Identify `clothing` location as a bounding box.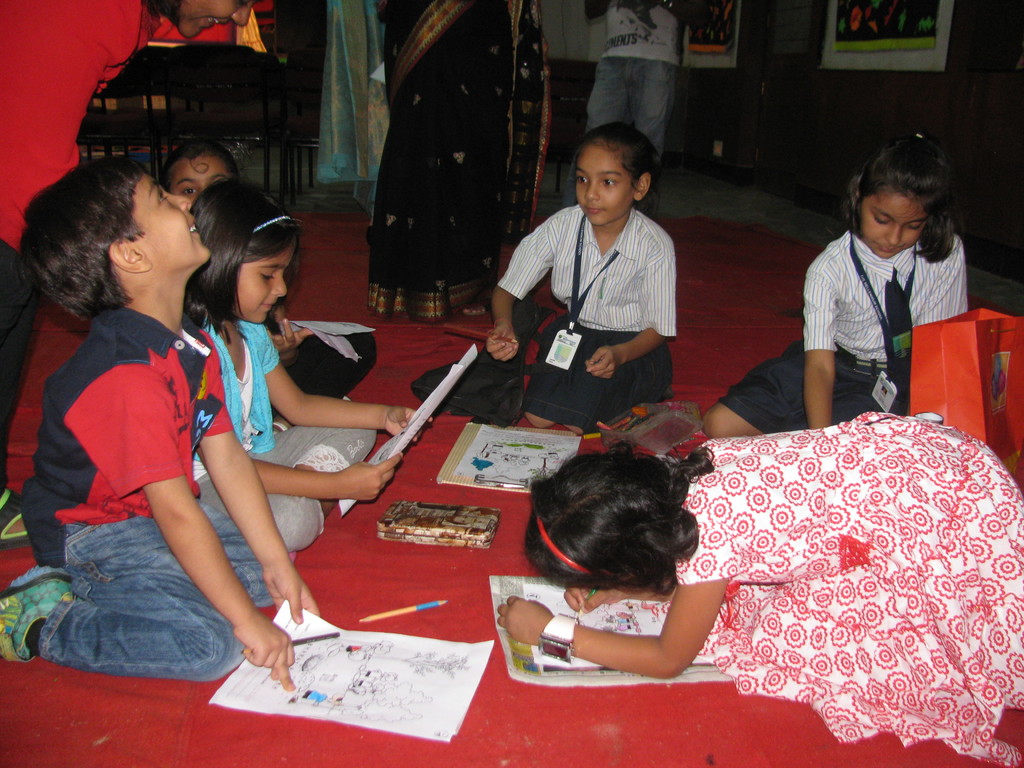
select_region(0, 0, 159, 494).
